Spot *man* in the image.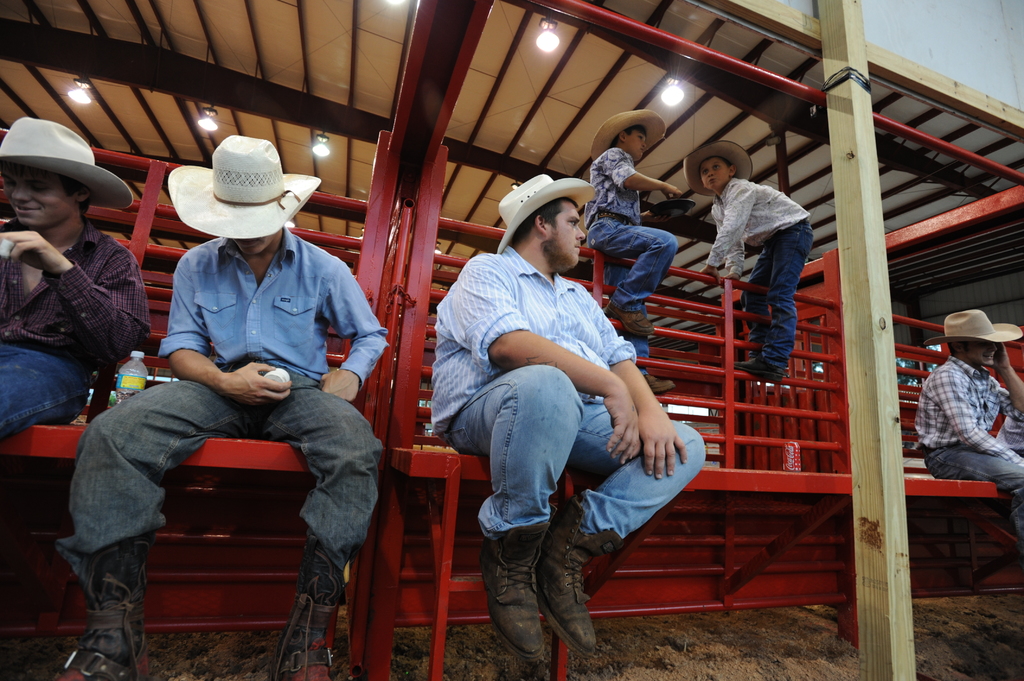
*man* found at (97, 131, 376, 654).
